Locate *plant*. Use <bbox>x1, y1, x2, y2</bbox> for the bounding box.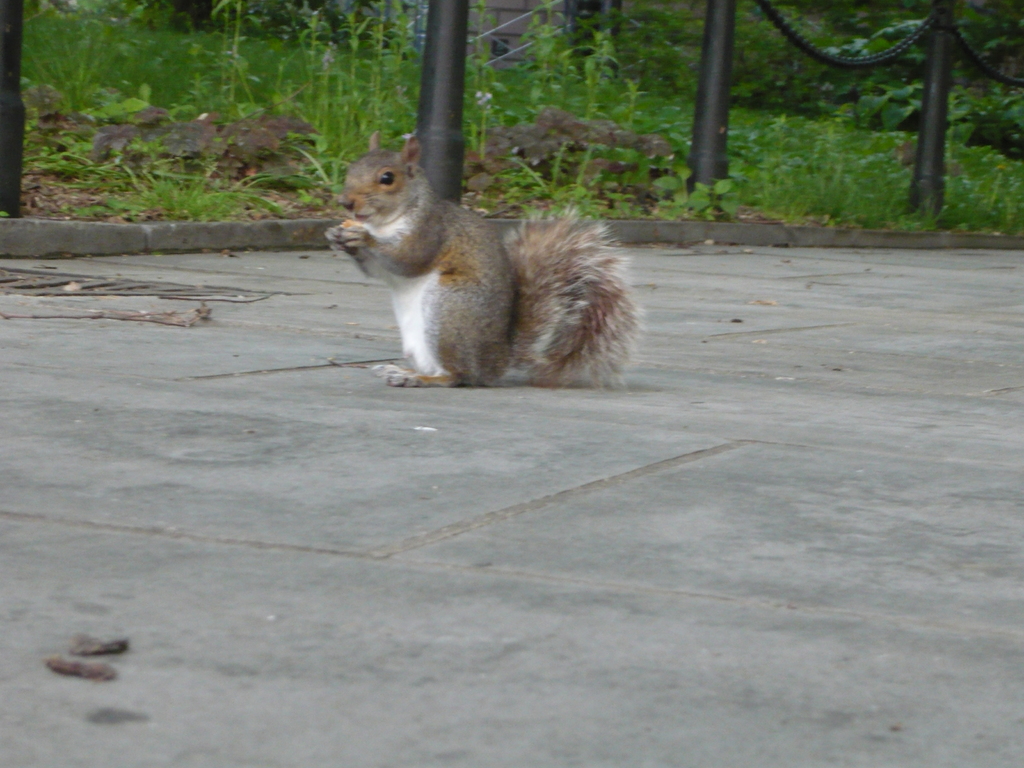
<bbox>0, 209, 15, 222</bbox>.
